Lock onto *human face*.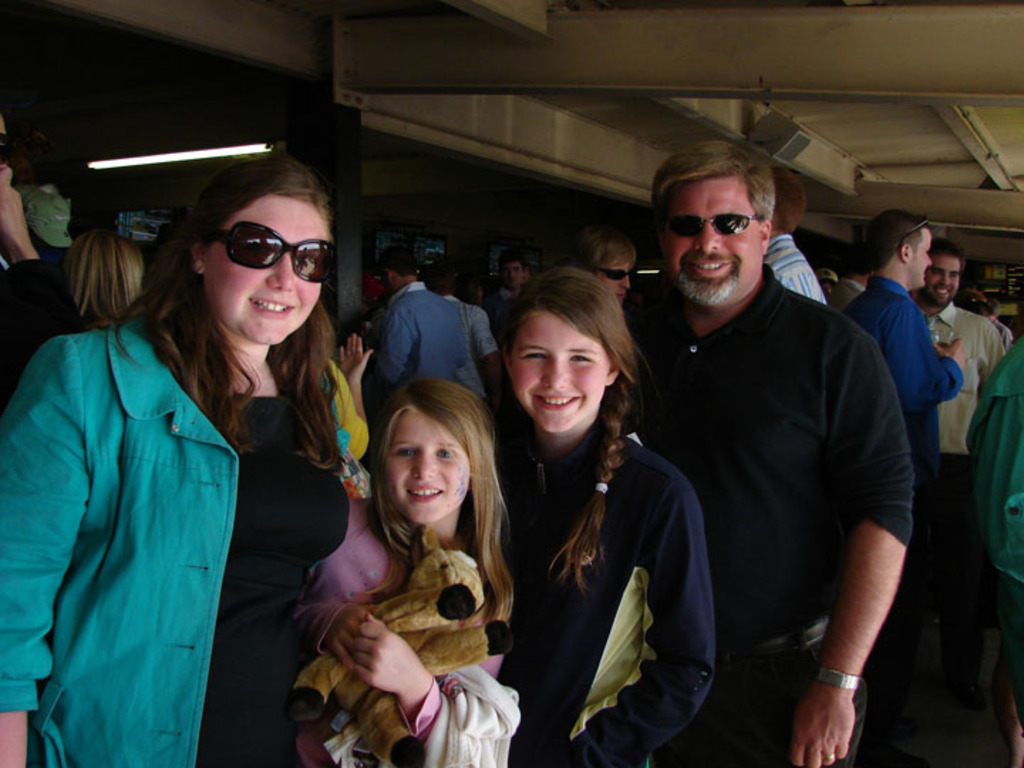
Locked: [511,310,612,434].
